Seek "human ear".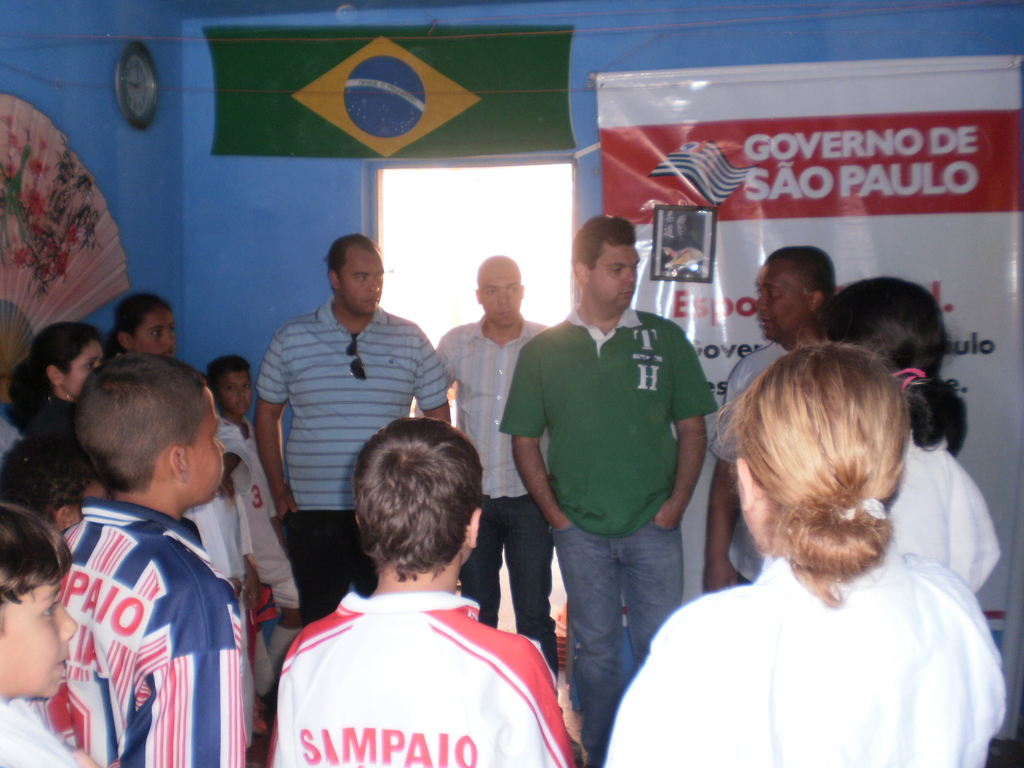
(810, 292, 822, 311).
